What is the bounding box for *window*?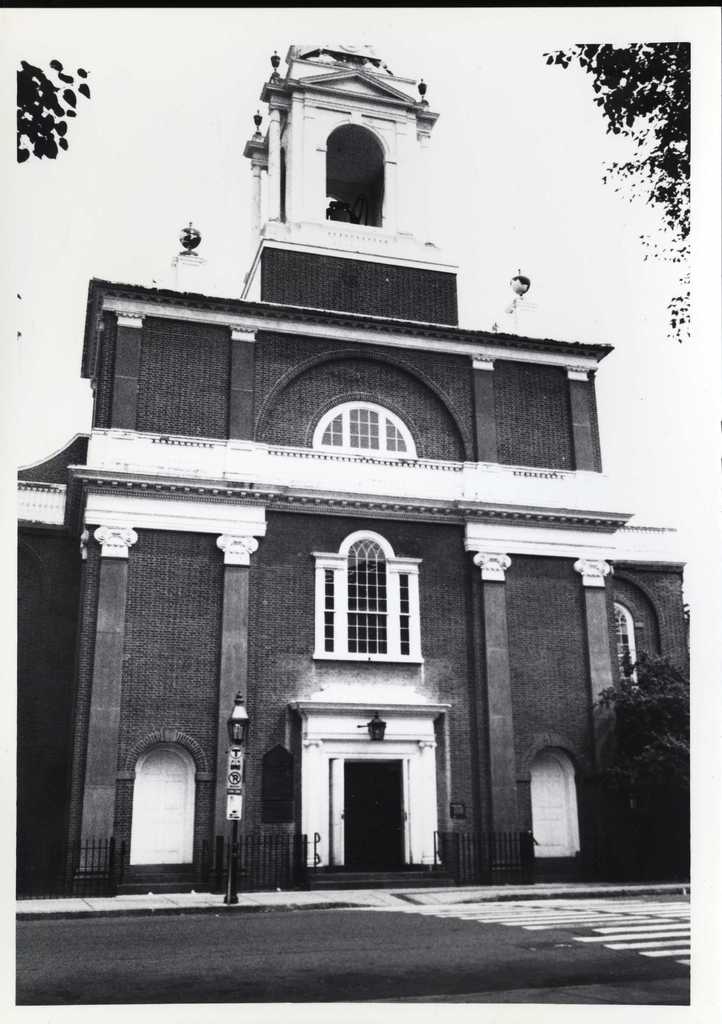
x1=313 y1=399 x2=414 y2=455.
